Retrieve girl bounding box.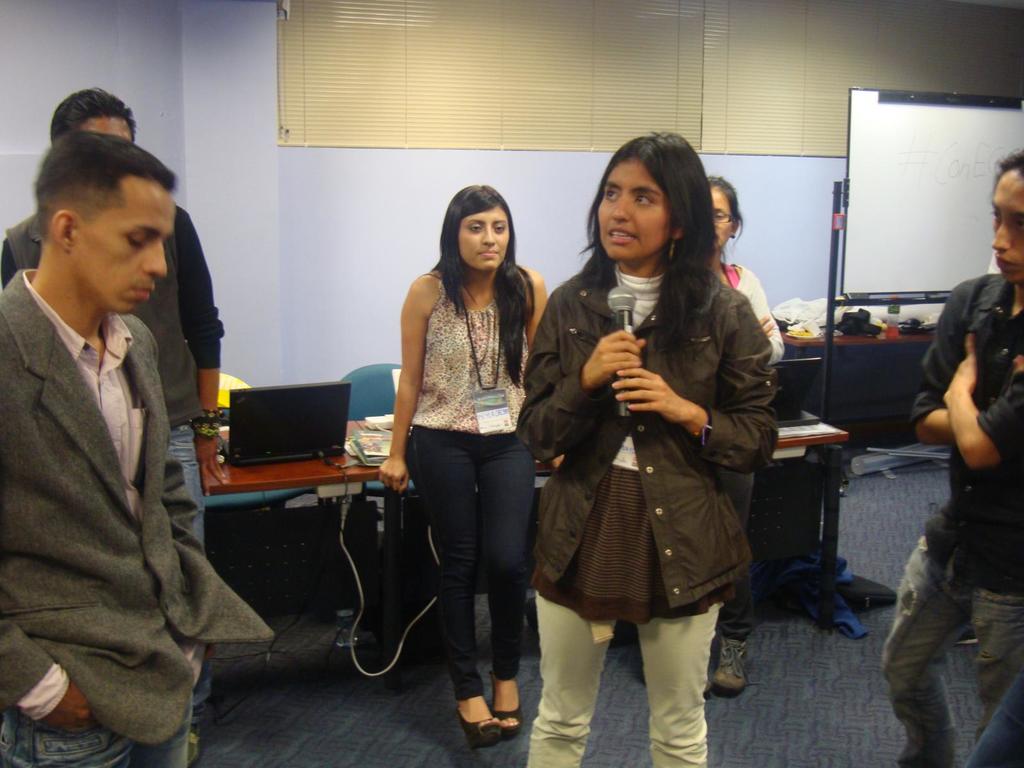
Bounding box: 378 184 554 745.
